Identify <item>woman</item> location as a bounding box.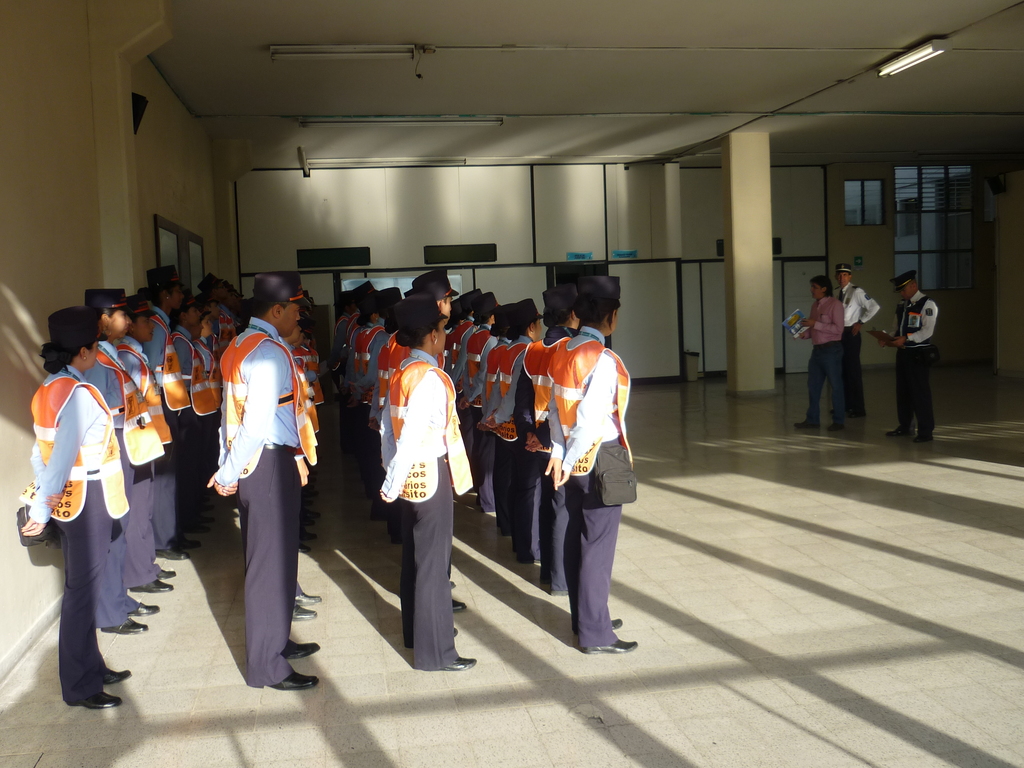
bbox=(376, 299, 479, 673).
